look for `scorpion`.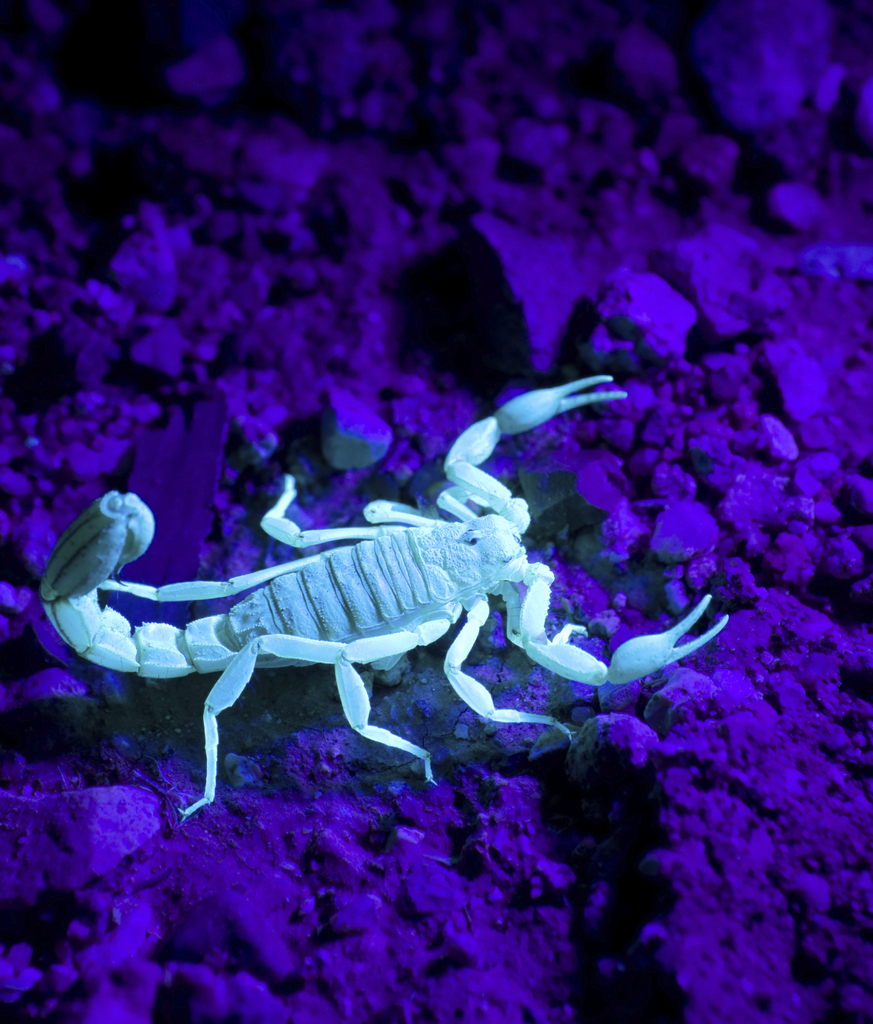
Found: box=[31, 374, 732, 826].
